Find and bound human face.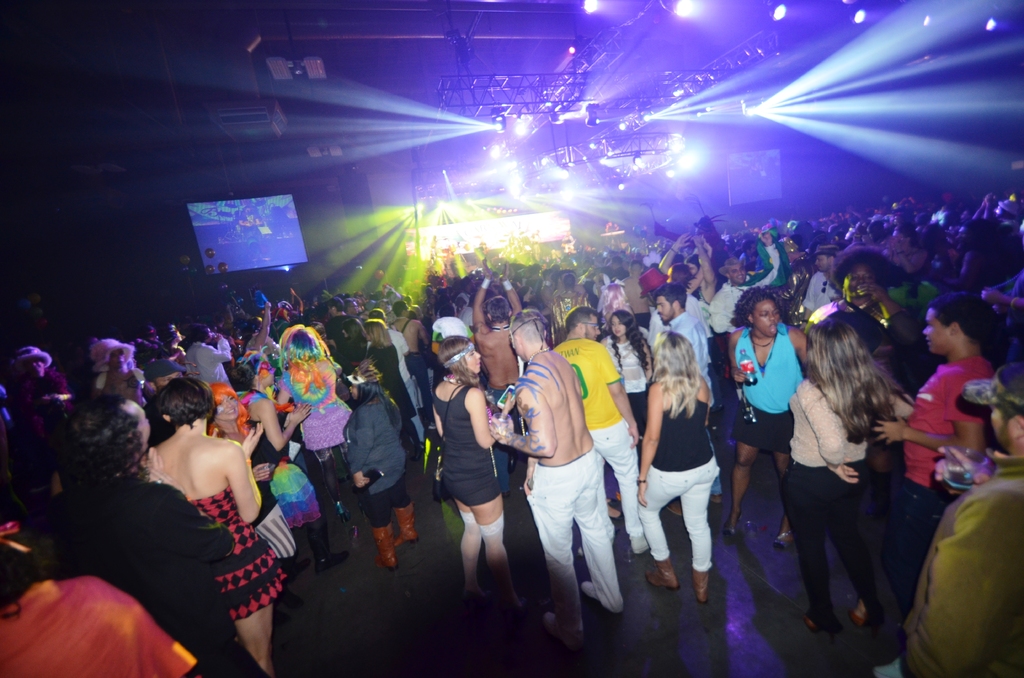
Bound: Rect(374, 300, 385, 311).
